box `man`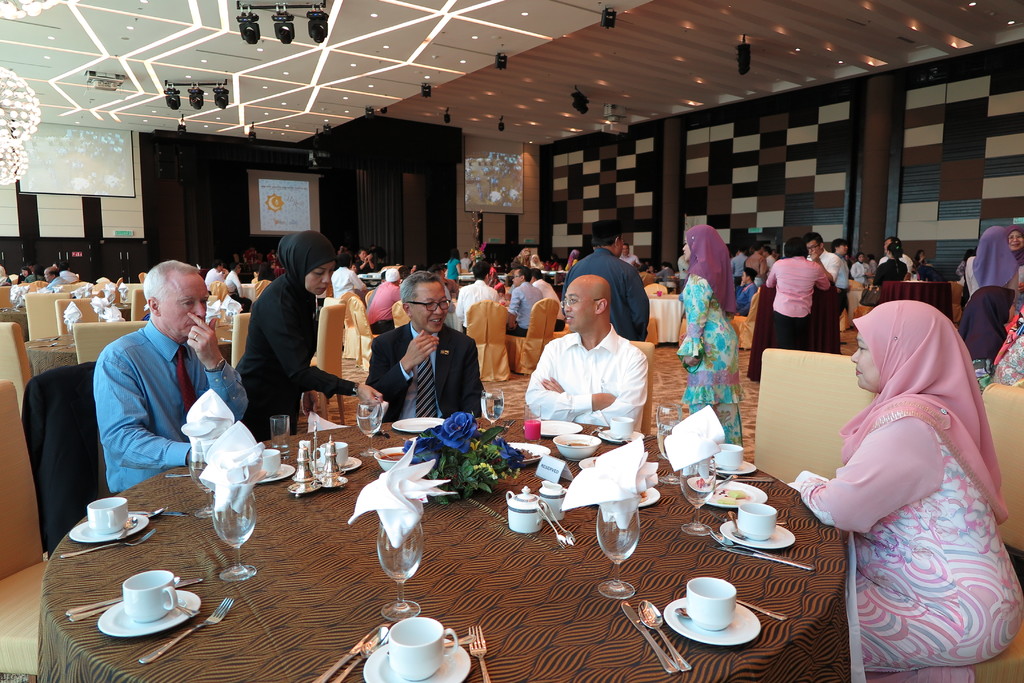
<region>366, 267, 400, 334</region>
